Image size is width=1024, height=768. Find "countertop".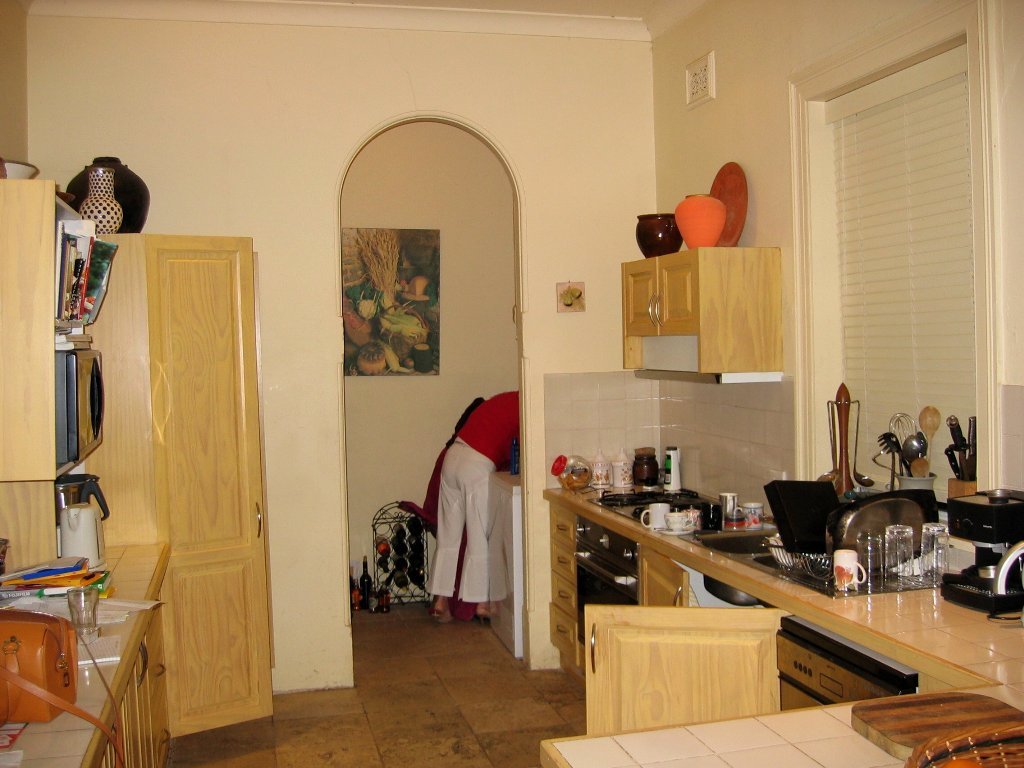
locate(540, 475, 1023, 767).
